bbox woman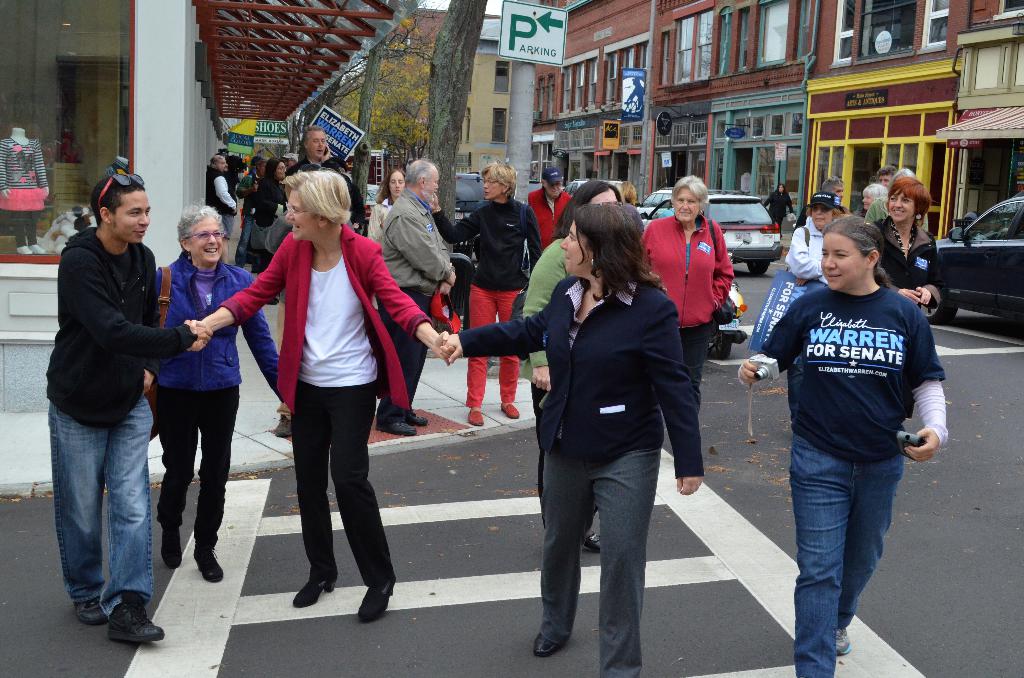
bbox(372, 161, 410, 243)
